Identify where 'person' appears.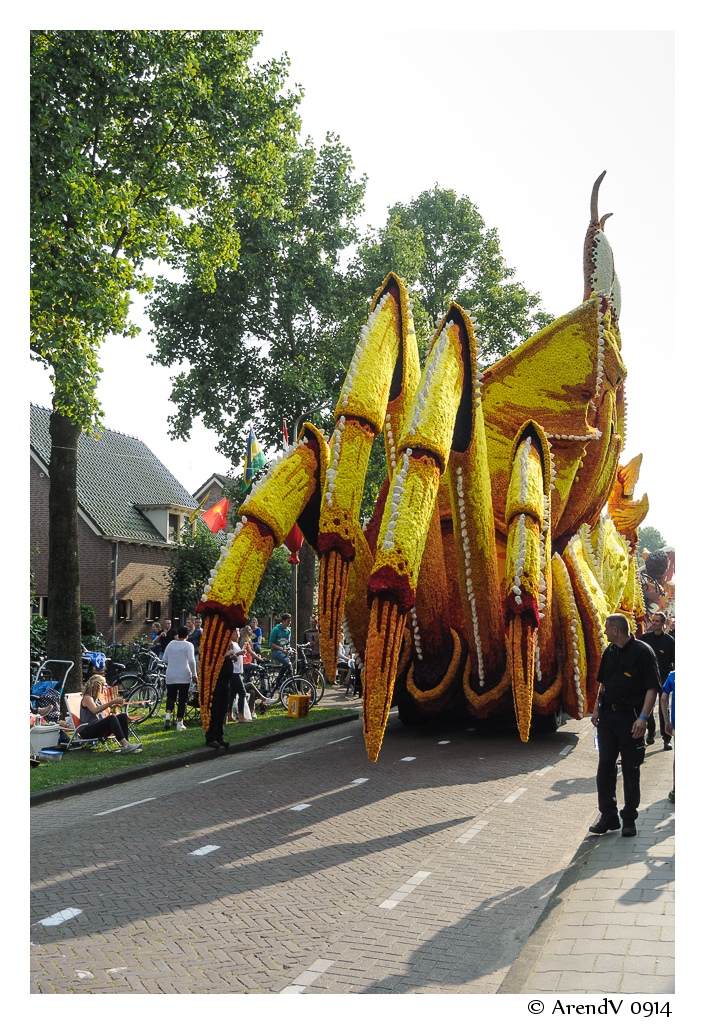
Appears at detection(268, 611, 293, 685).
